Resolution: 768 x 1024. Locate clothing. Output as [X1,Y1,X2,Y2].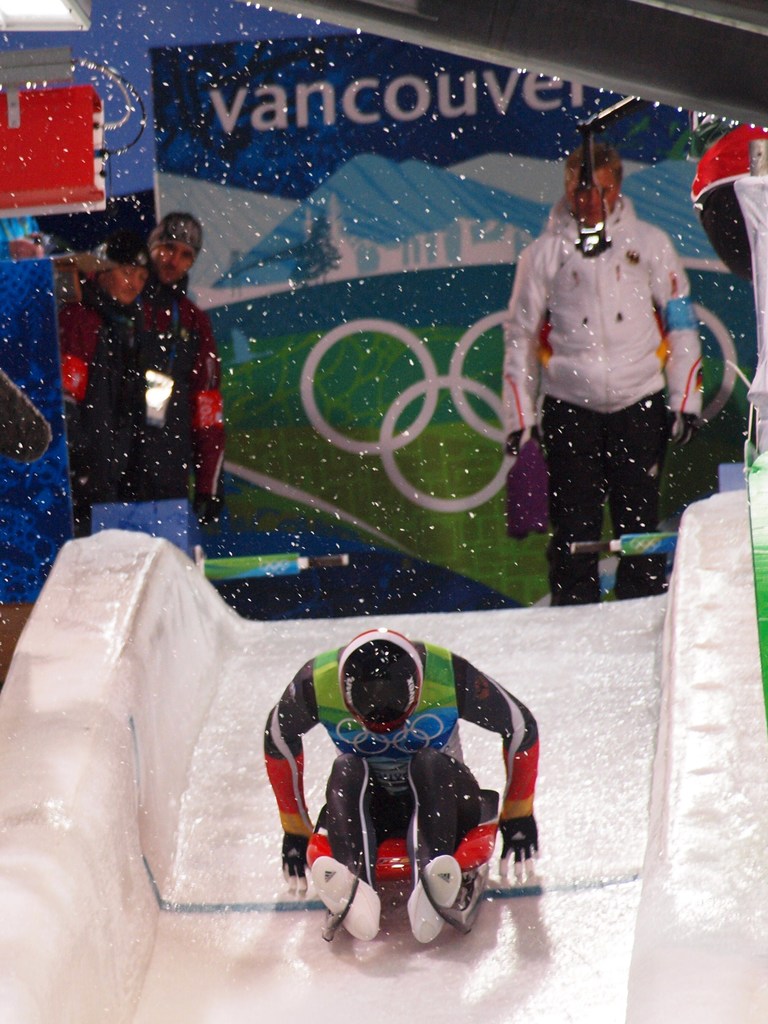
[73,257,221,530].
